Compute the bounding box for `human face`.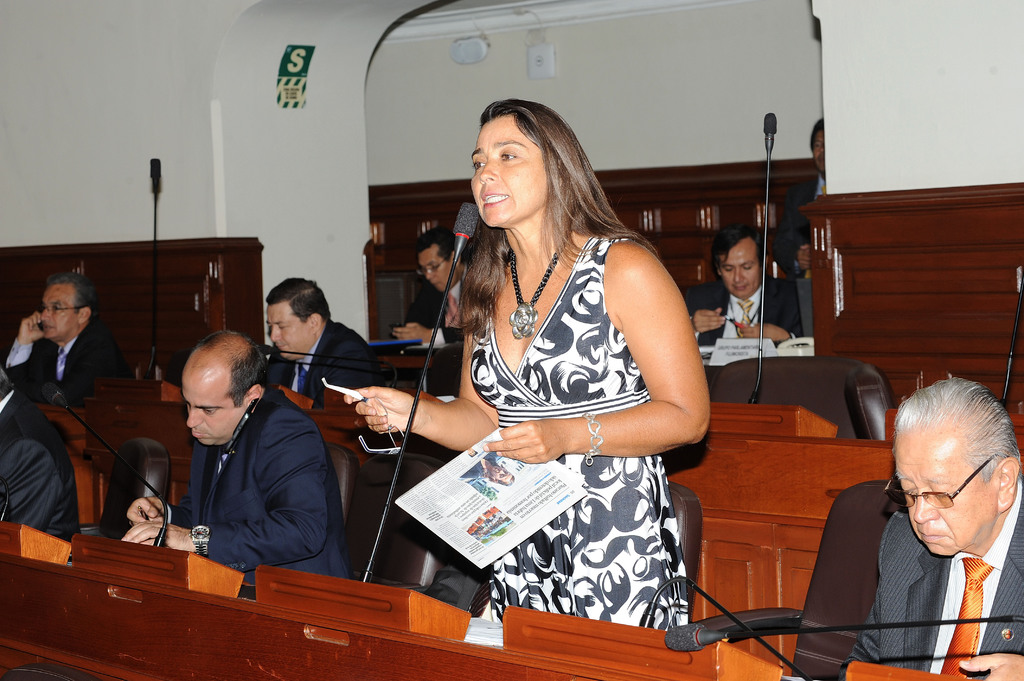
left=420, top=246, right=453, bottom=293.
